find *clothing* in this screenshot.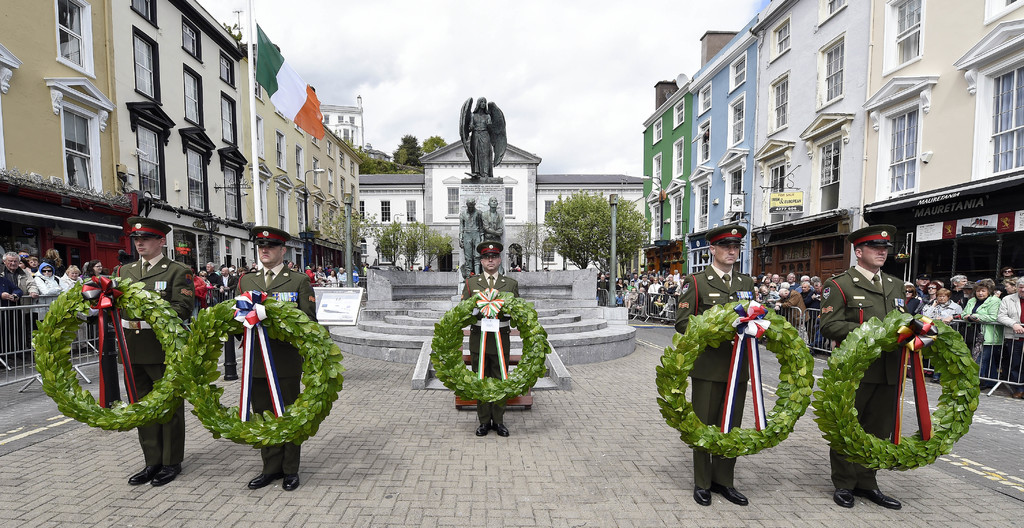
The bounding box for *clothing* is box(461, 269, 518, 424).
